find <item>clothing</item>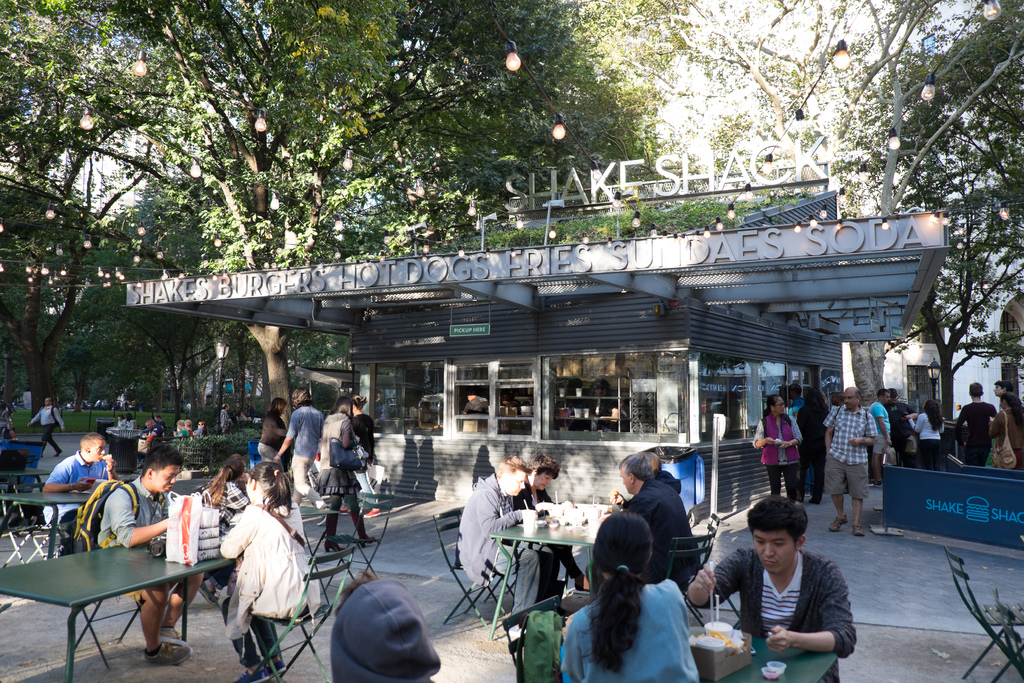
bbox(492, 537, 539, 625)
